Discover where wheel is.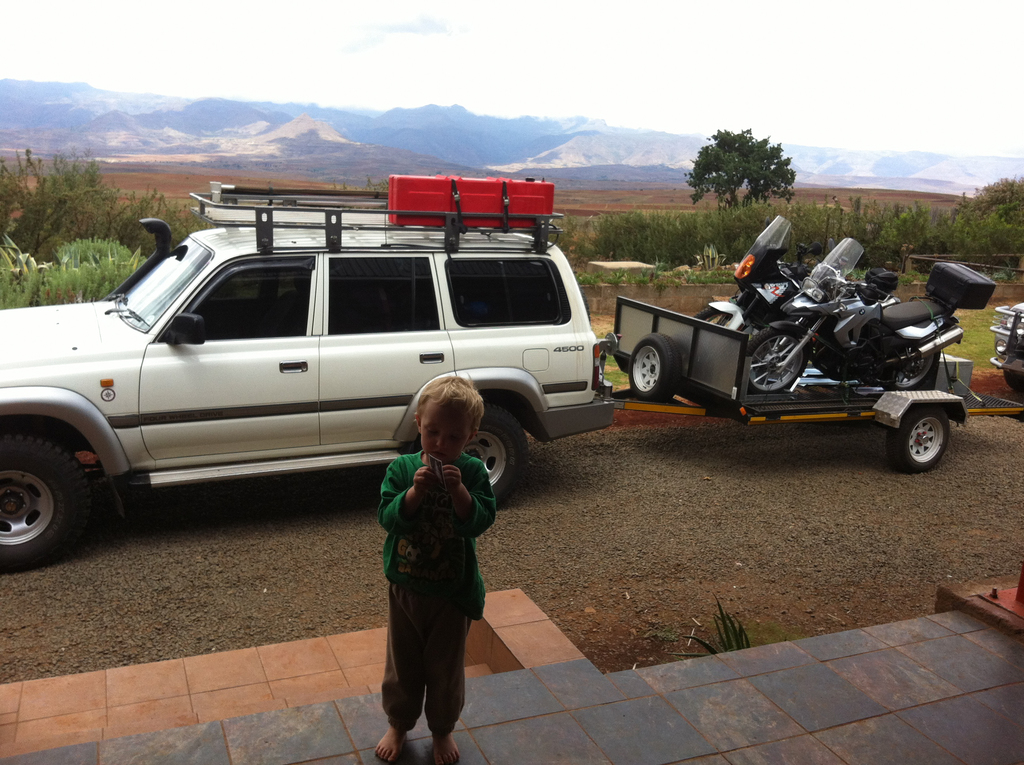
Discovered at (x1=895, y1=407, x2=943, y2=466).
